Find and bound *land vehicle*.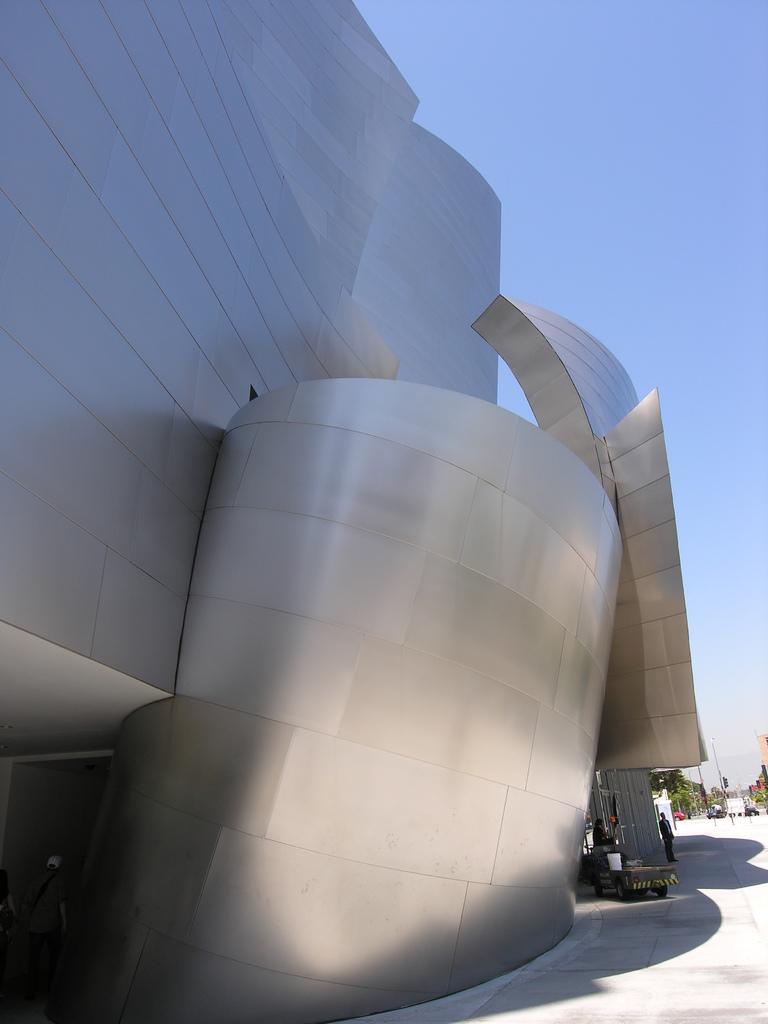
Bound: 707,808,724,820.
